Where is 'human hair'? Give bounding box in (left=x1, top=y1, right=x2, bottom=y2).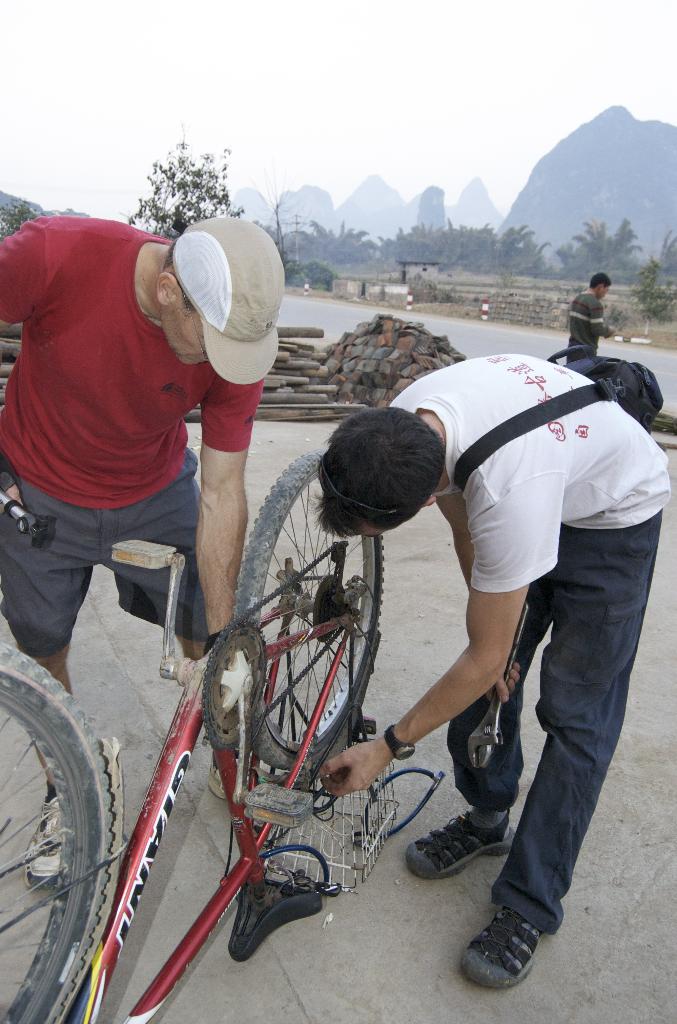
(left=314, top=398, right=450, bottom=547).
